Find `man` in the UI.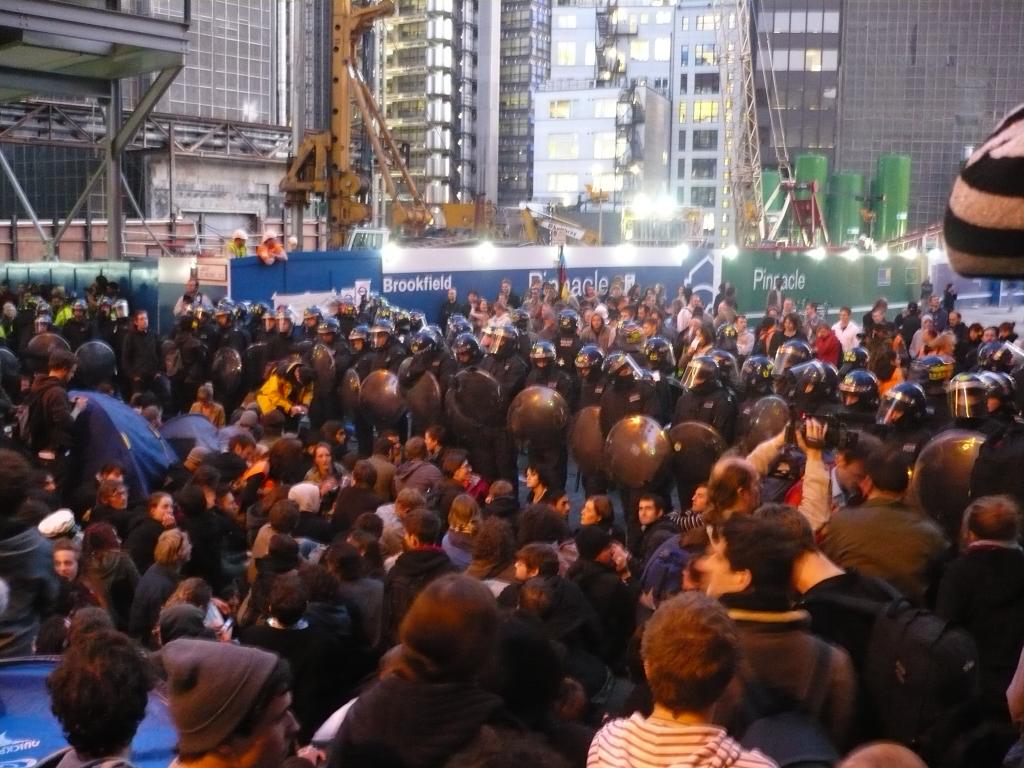
UI element at (left=985, top=388, right=1023, bottom=433).
